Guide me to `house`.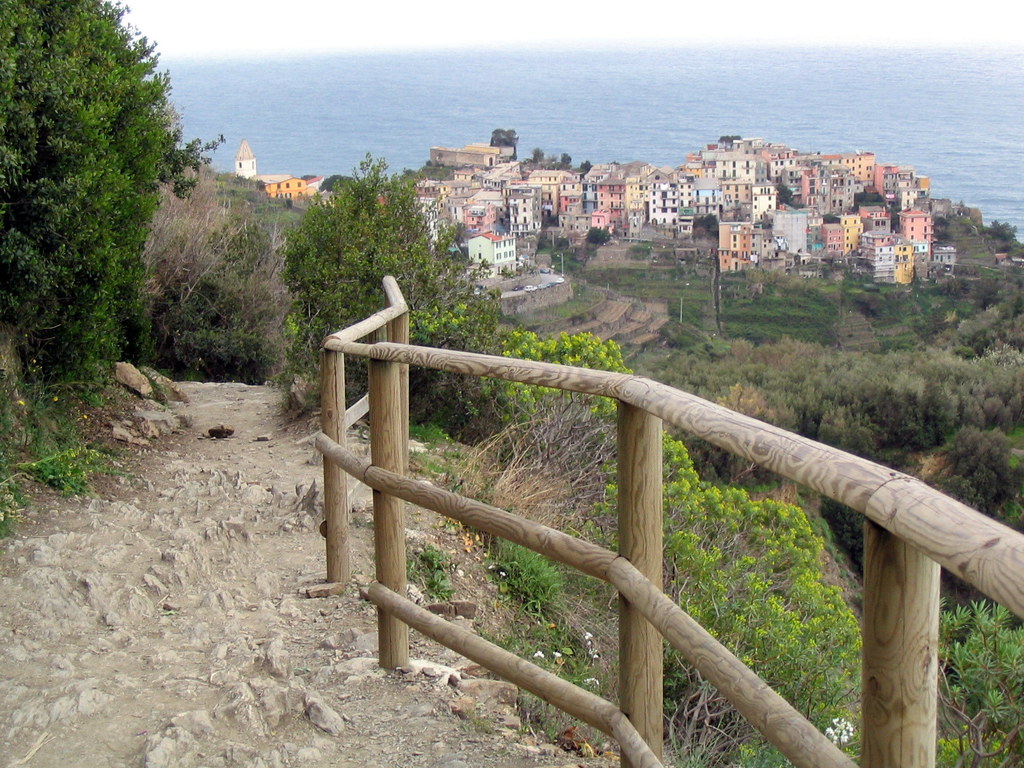
Guidance: box=[815, 147, 847, 171].
